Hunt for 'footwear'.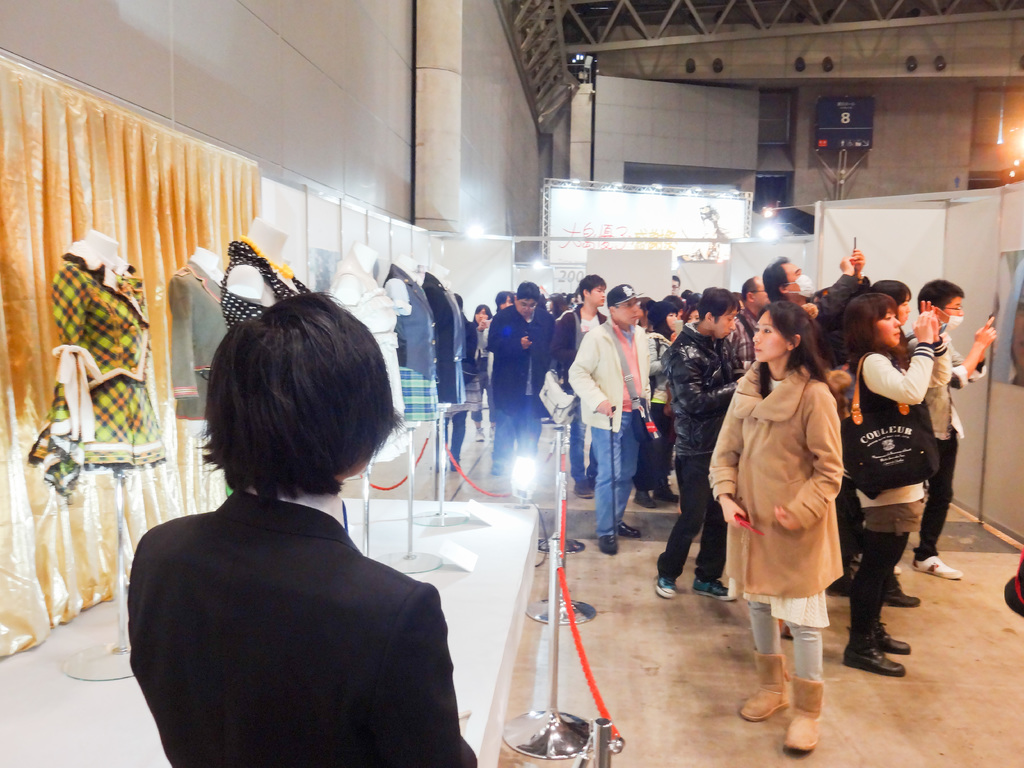
Hunted down at bbox=[694, 580, 741, 597].
